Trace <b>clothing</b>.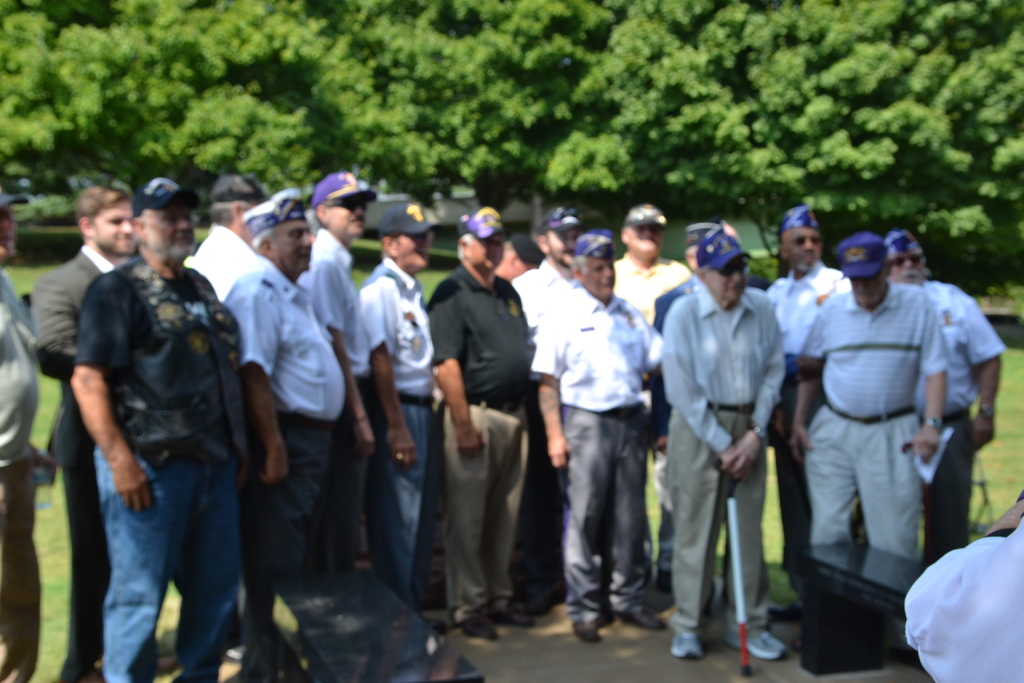
Traced to locate(22, 233, 147, 677).
